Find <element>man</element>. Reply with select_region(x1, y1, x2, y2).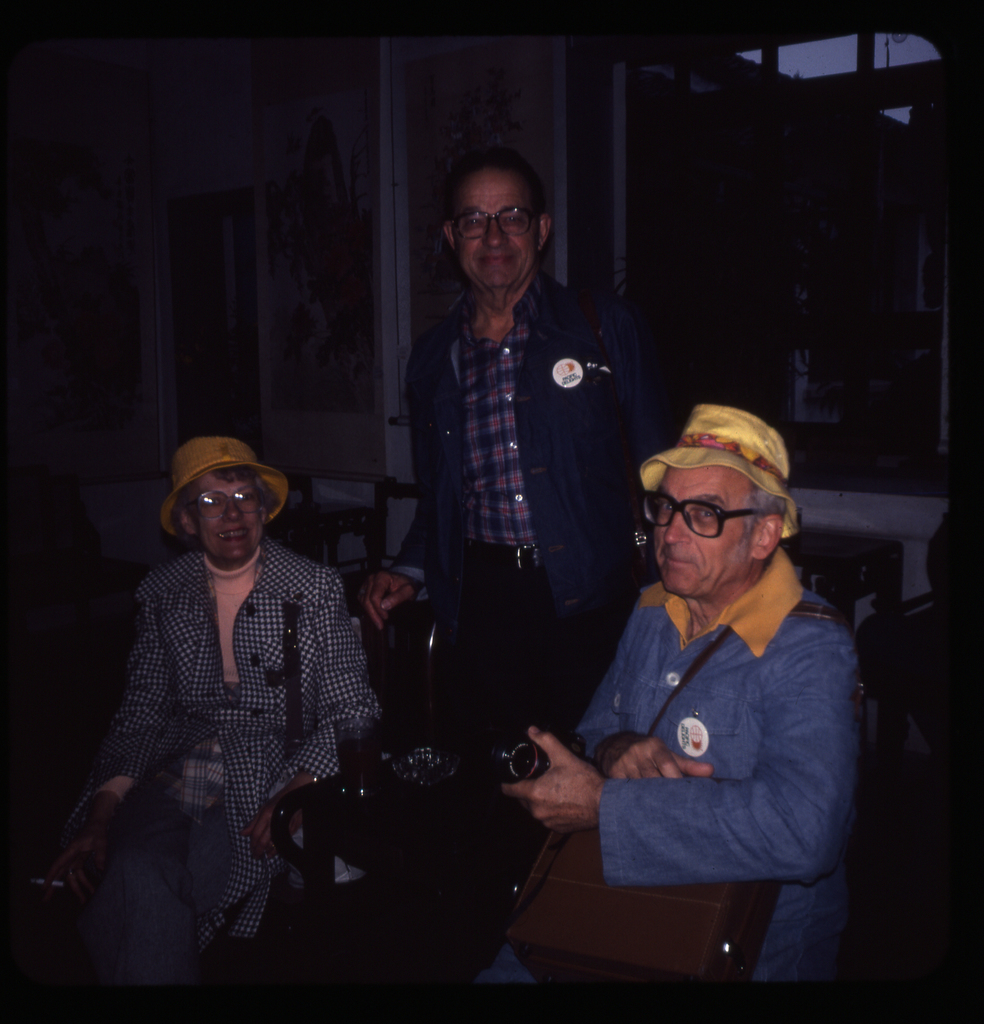
select_region(476, 404, 864, 992).
